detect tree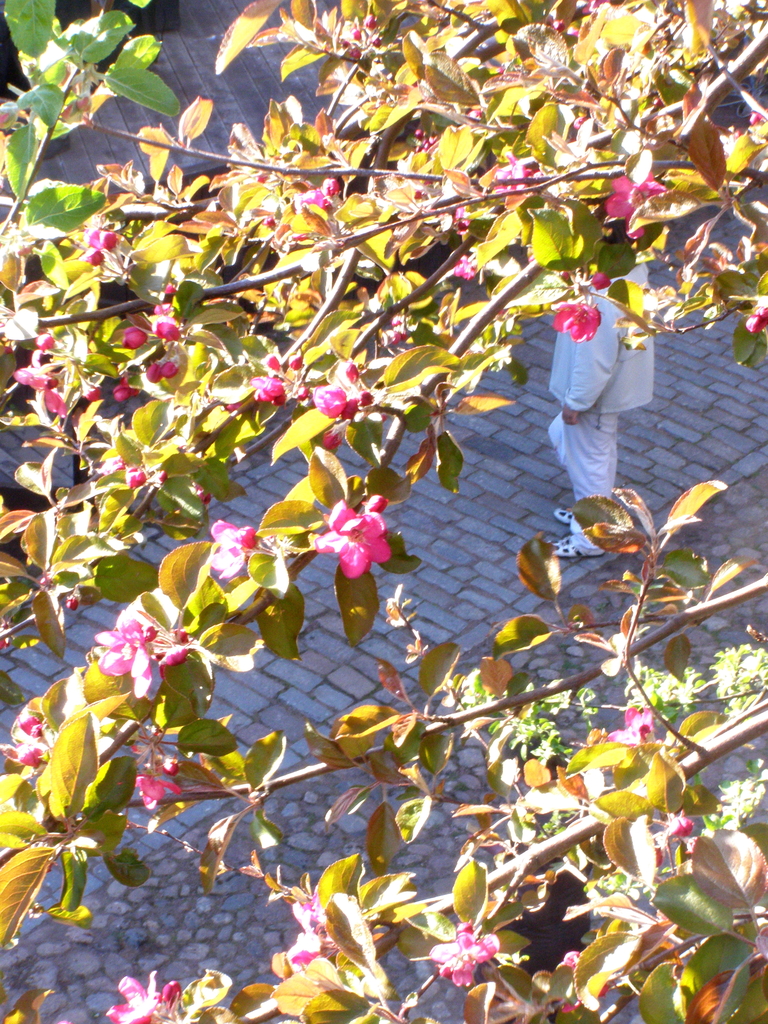
bbox=(0, 0, 760, 1023)
